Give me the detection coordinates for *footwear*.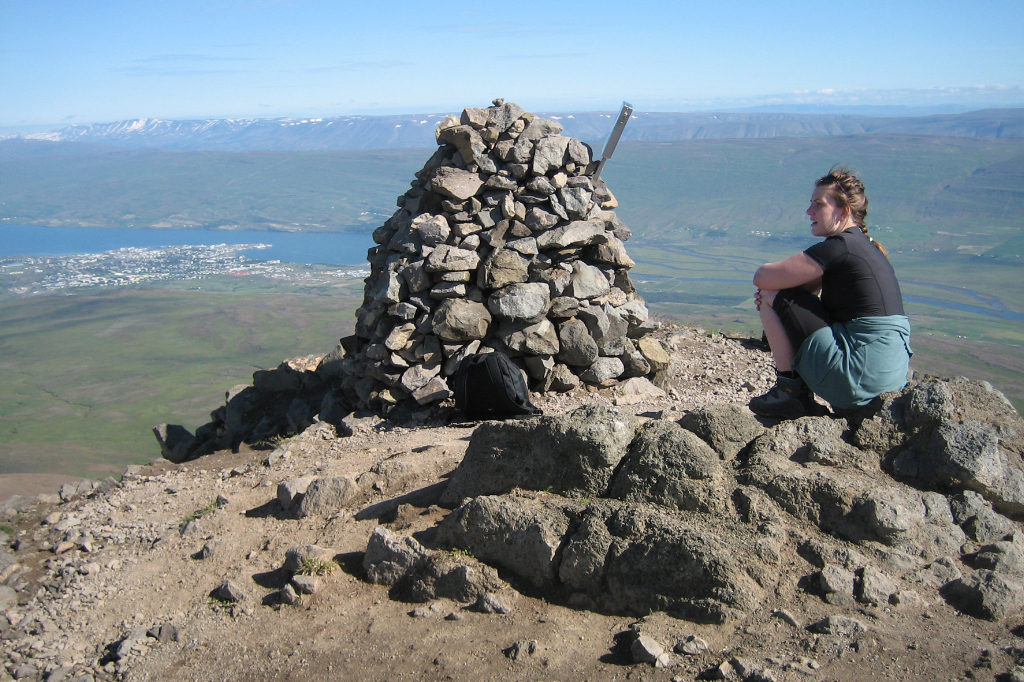
<region>757, 368, 803, 418</region>.
